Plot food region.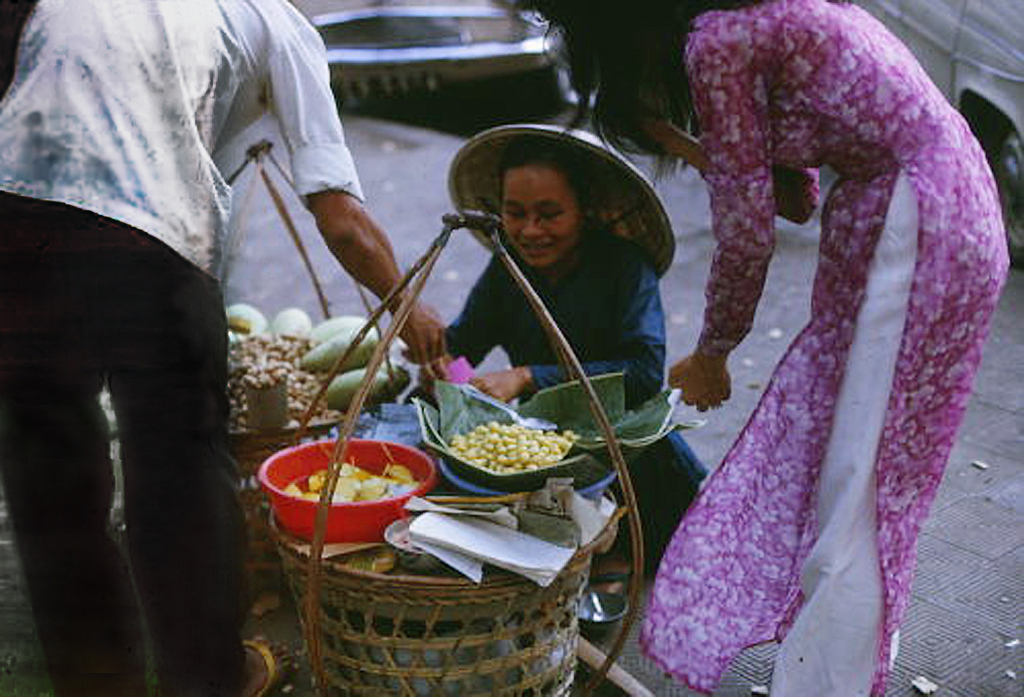
Plotted at box(446, 401, 565, 475).
